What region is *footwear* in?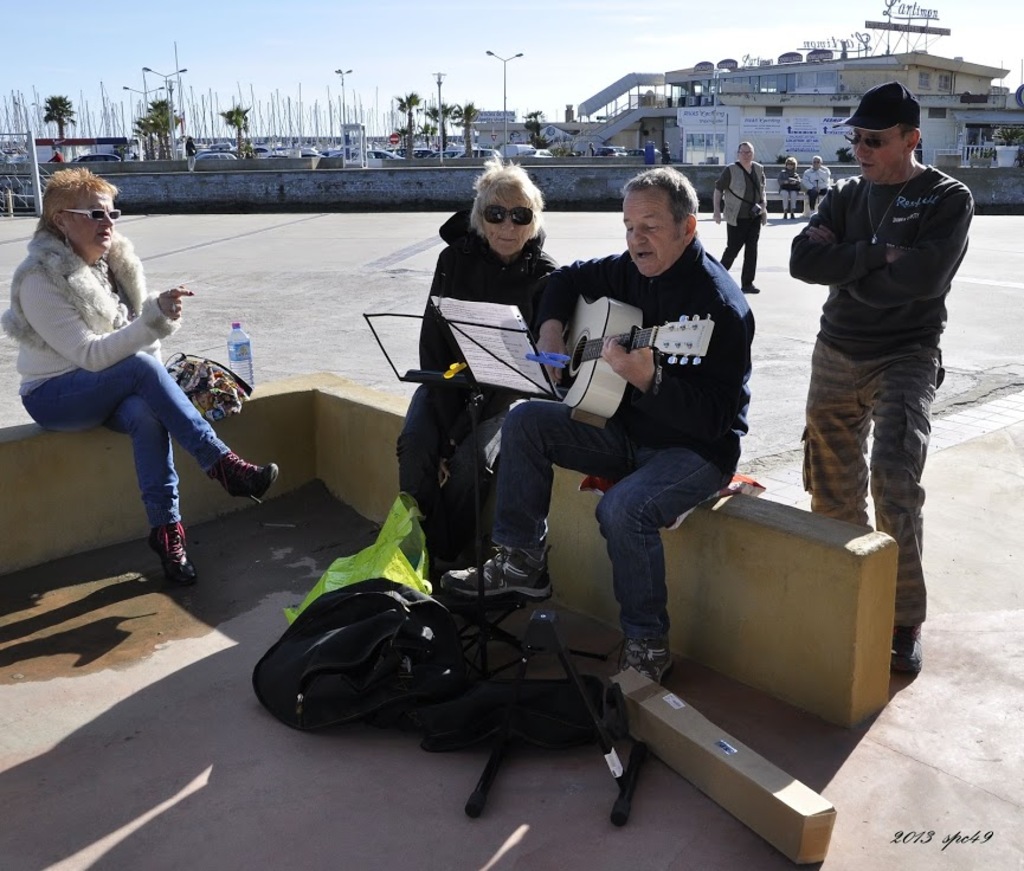
rect(440, 538, 552, 600).
